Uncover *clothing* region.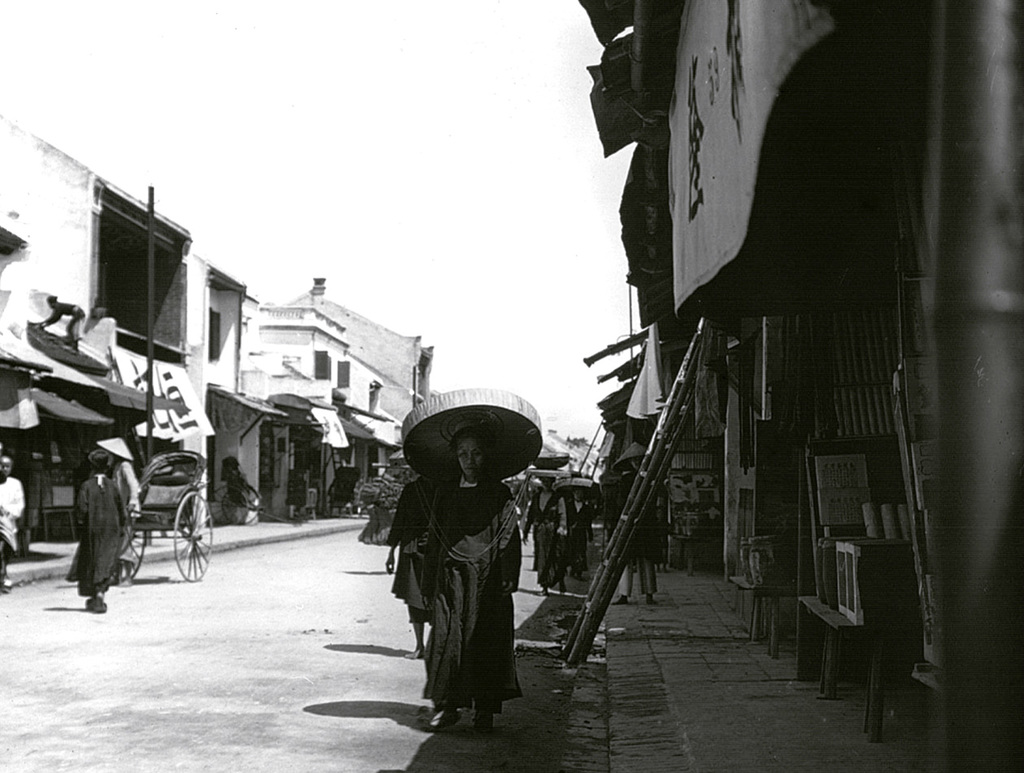
Uncovered: bbox=[615, 472, 665, 595].
